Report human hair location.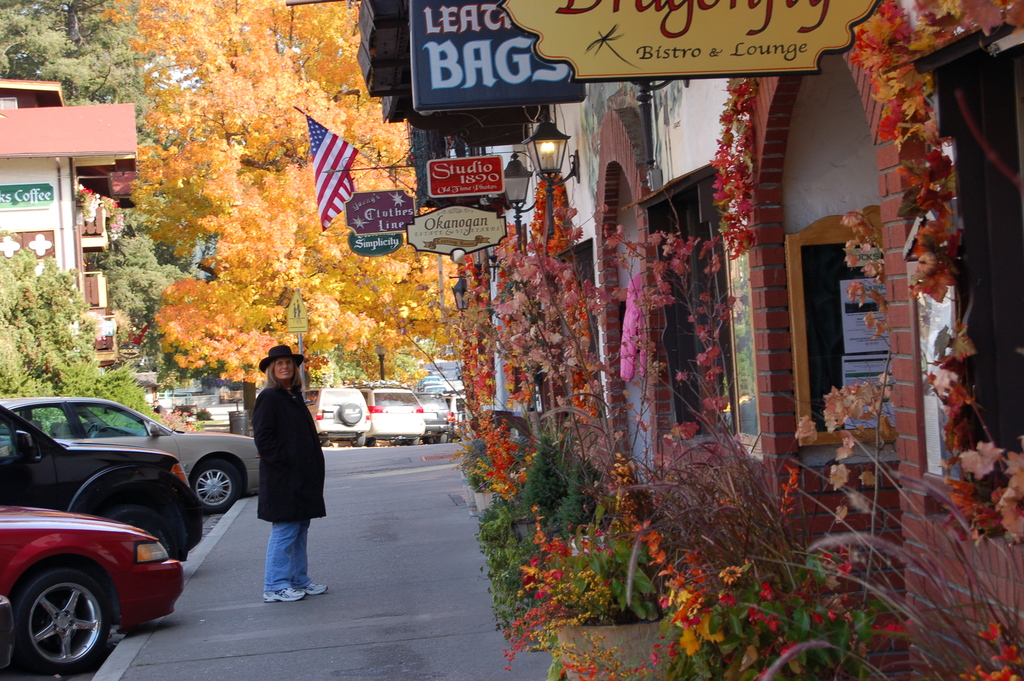
Report: 264 366 303 392.
